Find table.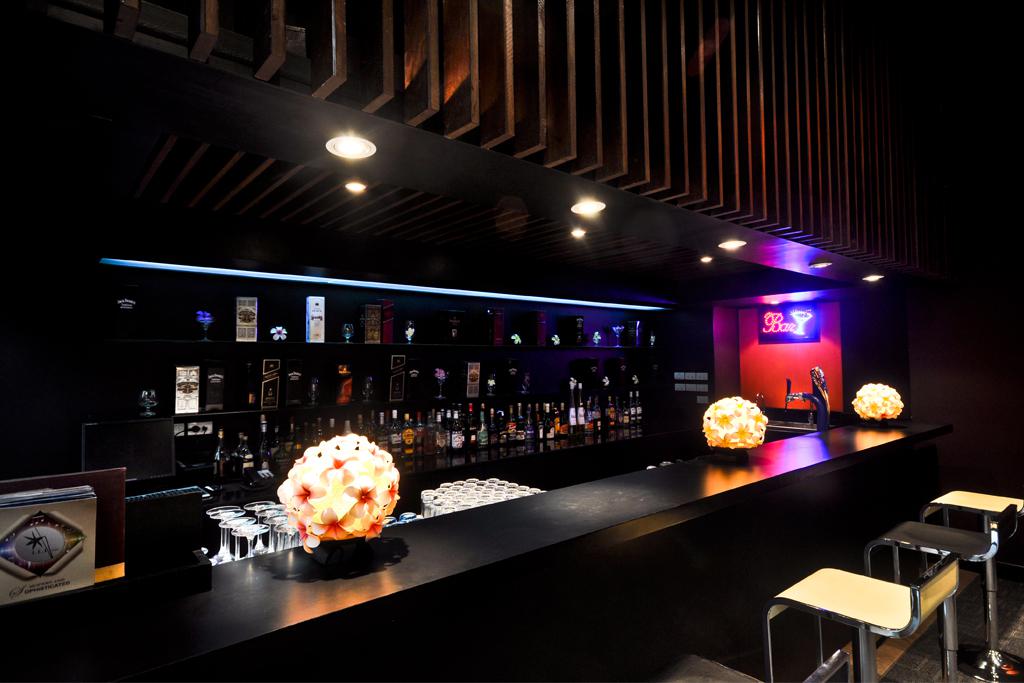
locate(0, 414, 922, 682).
